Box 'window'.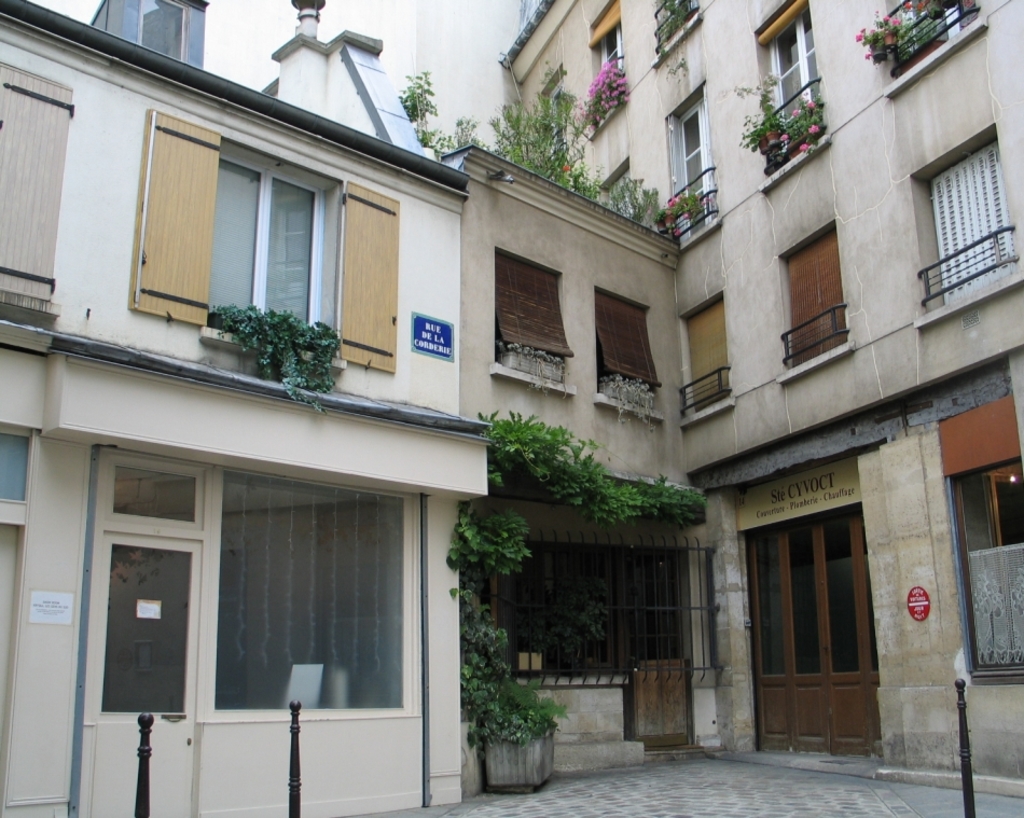
{"x1": 676, "y1": 289, "x2": 733, "y2": 426}.
